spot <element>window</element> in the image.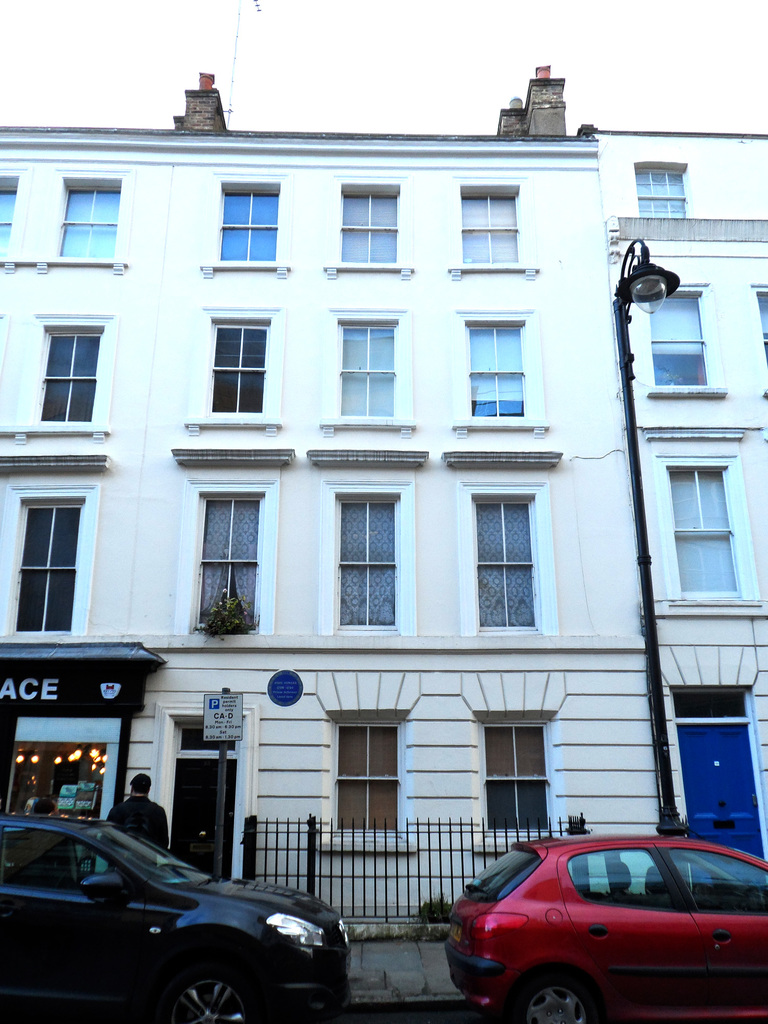
<element>window</element> found at crop(172, 481, 279, 638).
